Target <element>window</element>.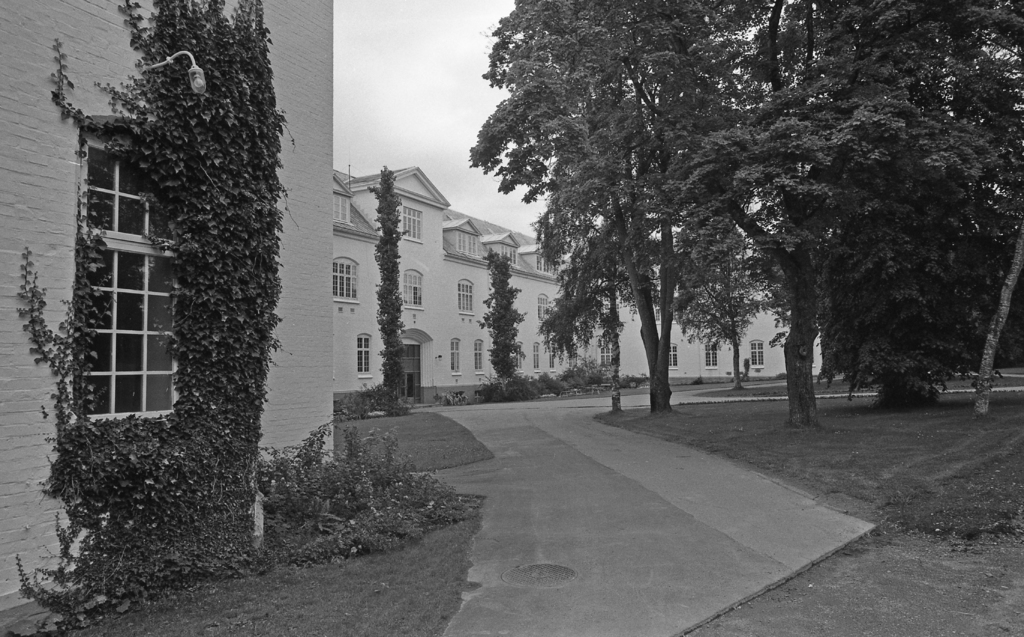
Target region: [539, 292, 545, 322].
